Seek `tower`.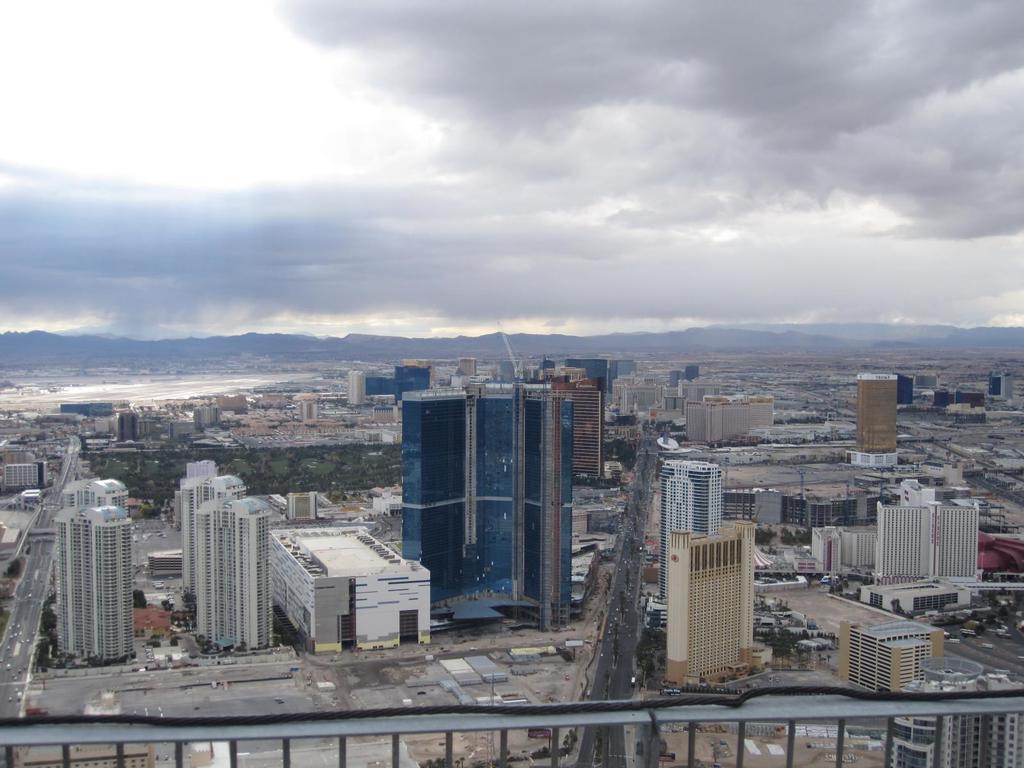
select_region(659, 511, 751, 689).
